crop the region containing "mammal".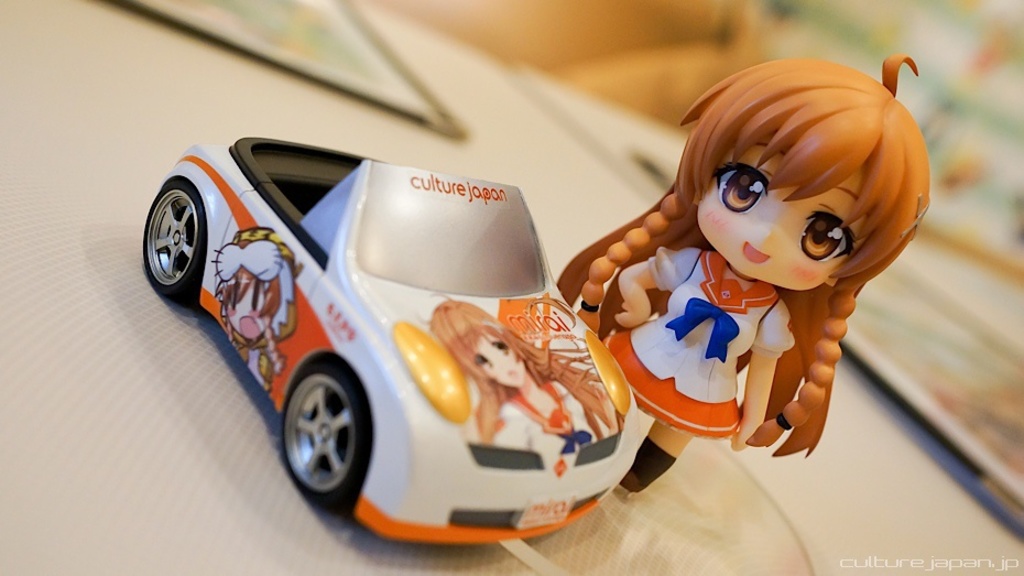
Crop region: 413/294/632/458.
